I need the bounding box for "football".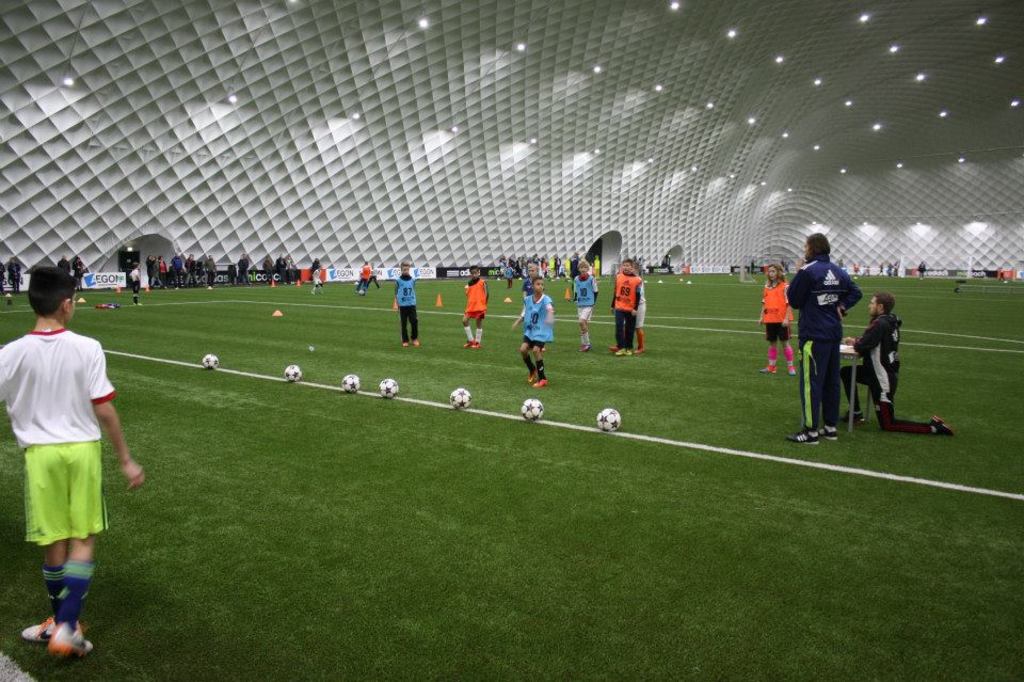
Here it is: (left=201, top=351, right=220, bottom=370).
